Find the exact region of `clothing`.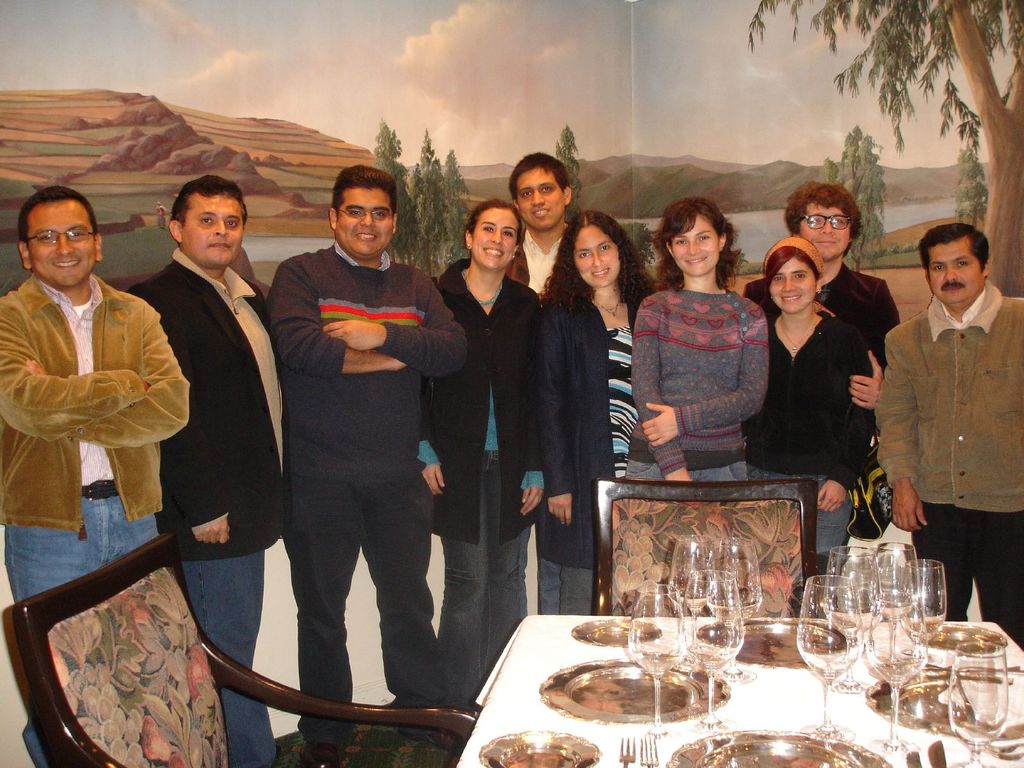
Exact region: x1=748 y1=303 x2=881 y2=566.
